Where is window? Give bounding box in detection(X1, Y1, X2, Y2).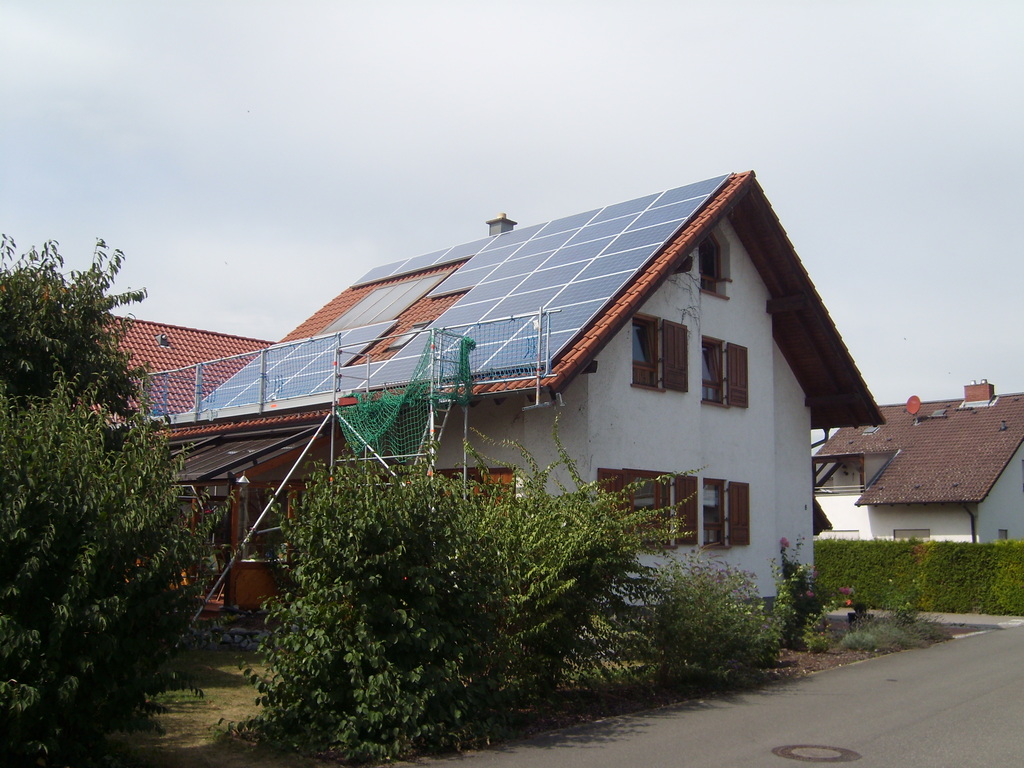
detection(698, 237, 731, 309).
